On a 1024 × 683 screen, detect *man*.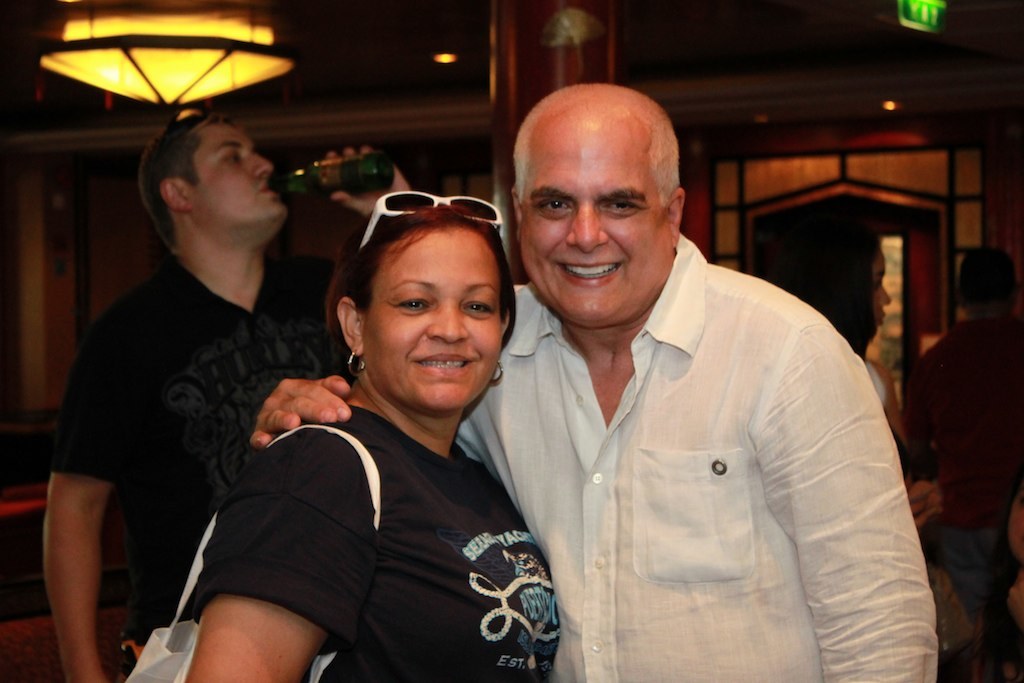
<bbox>904, 248, 1023, 612</bbox>.
